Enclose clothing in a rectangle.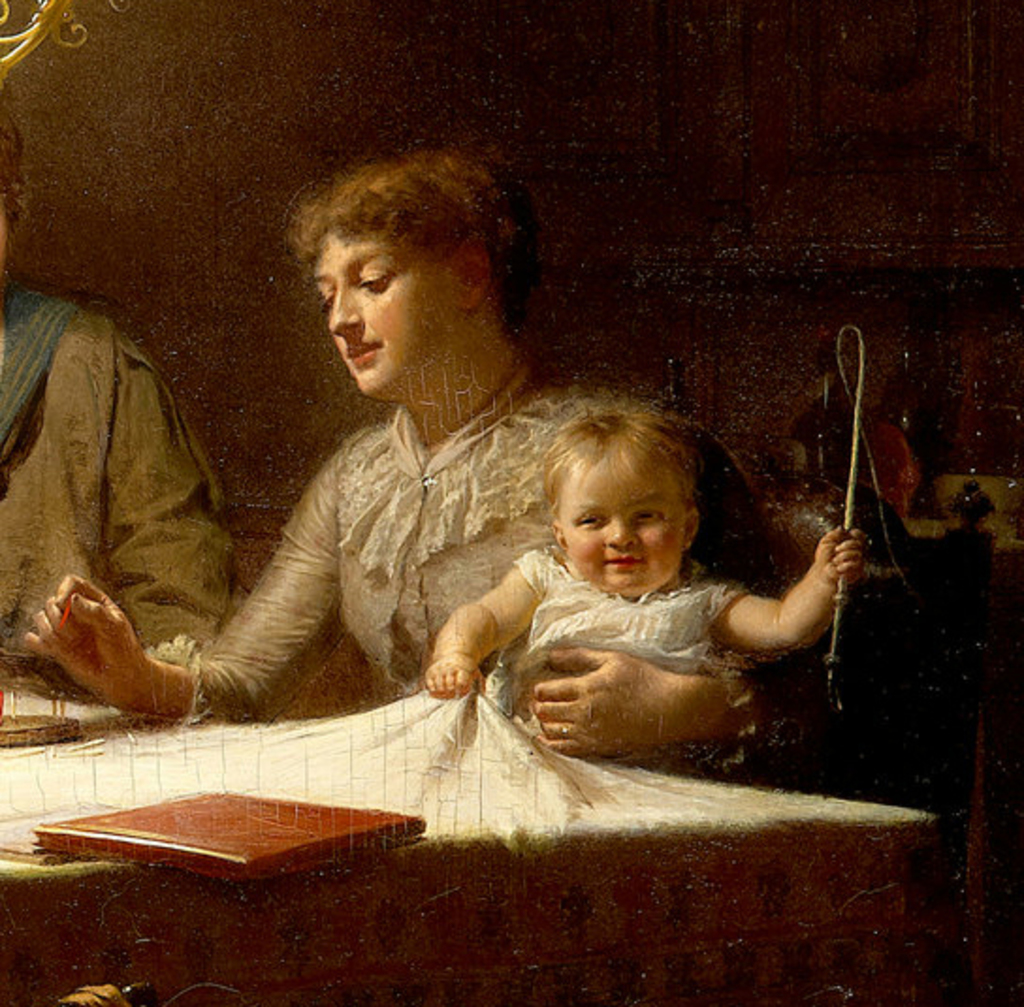
<bbox>96, 290, 646, 759</bbox>.
